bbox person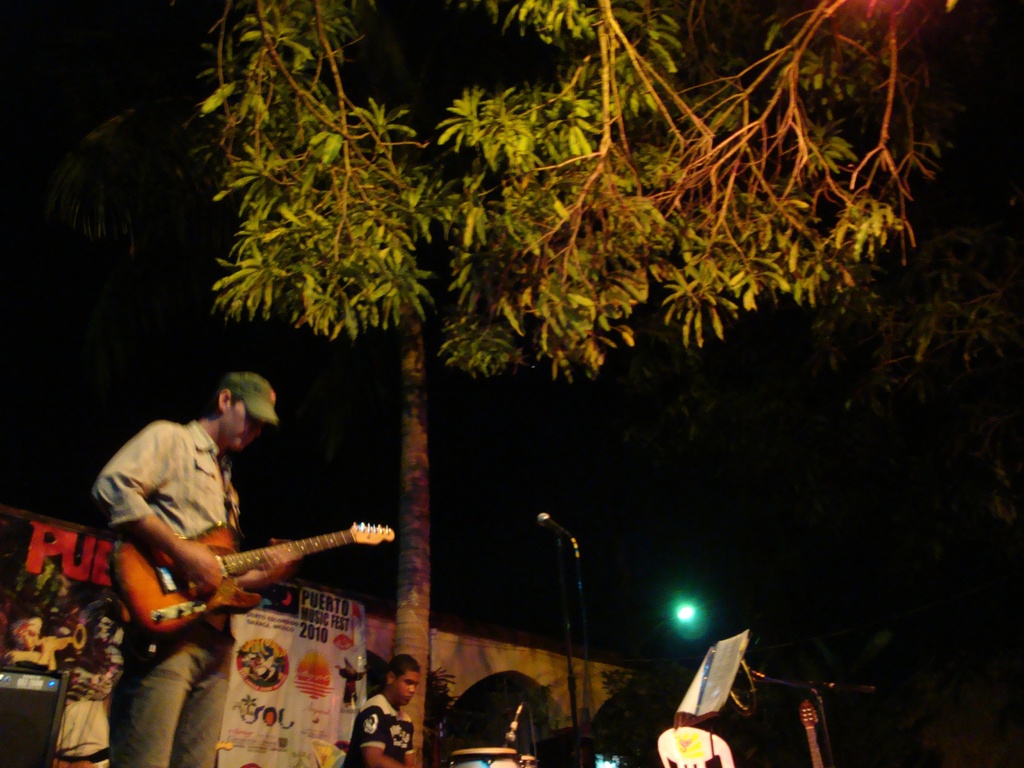
3, 622, 60, 659
